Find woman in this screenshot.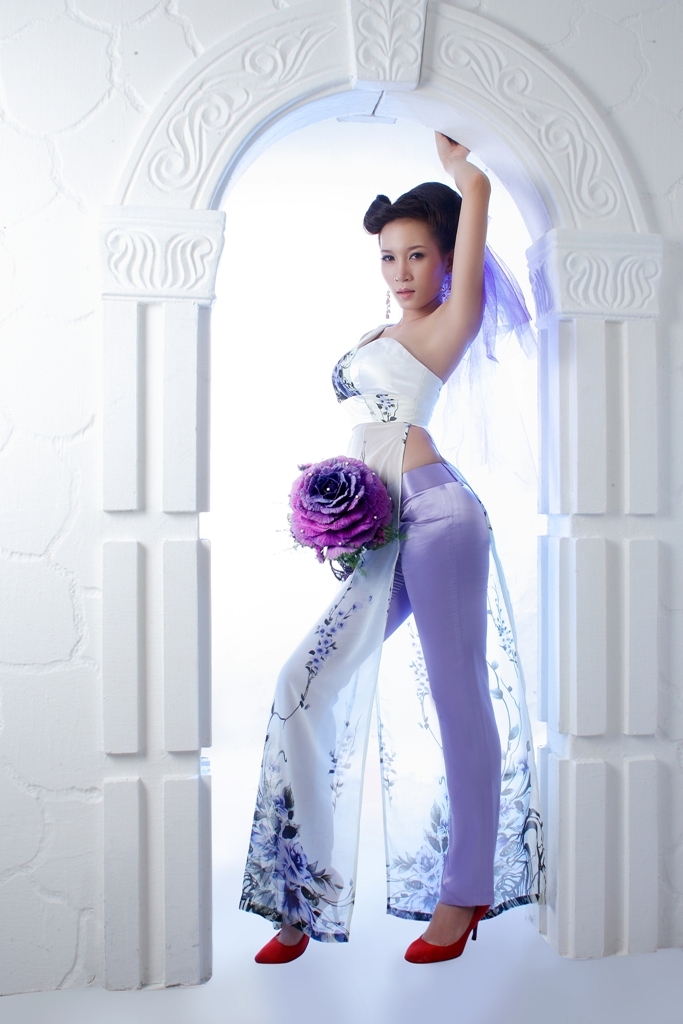
The bounding box for woman is box(236, 129, 513, 968).
